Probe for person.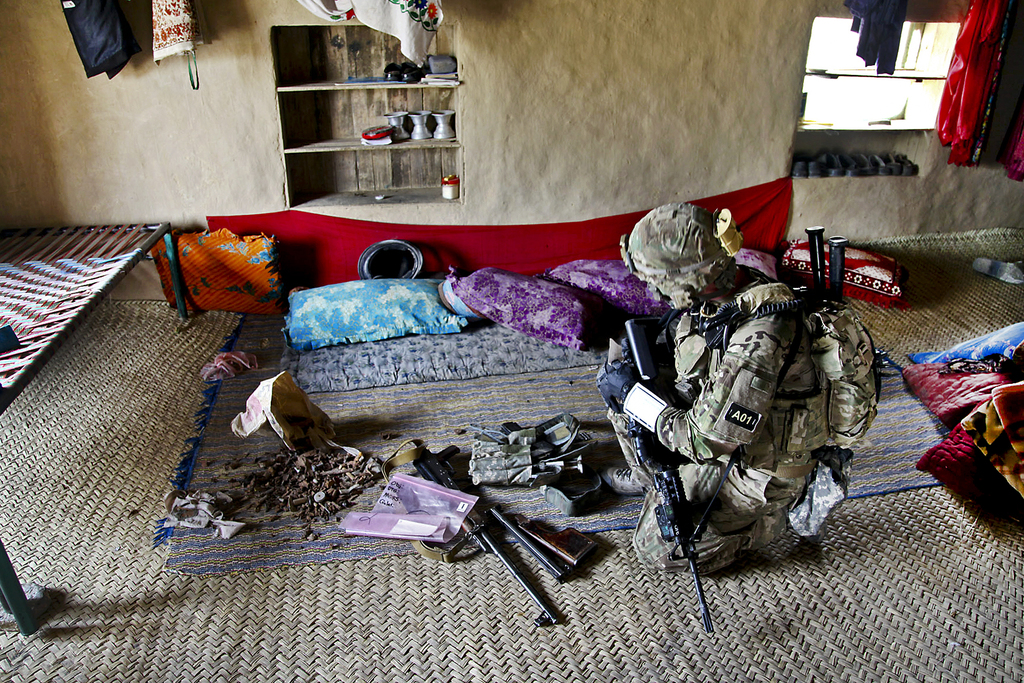
Probe result: locate(593, 200, 884, 573).
